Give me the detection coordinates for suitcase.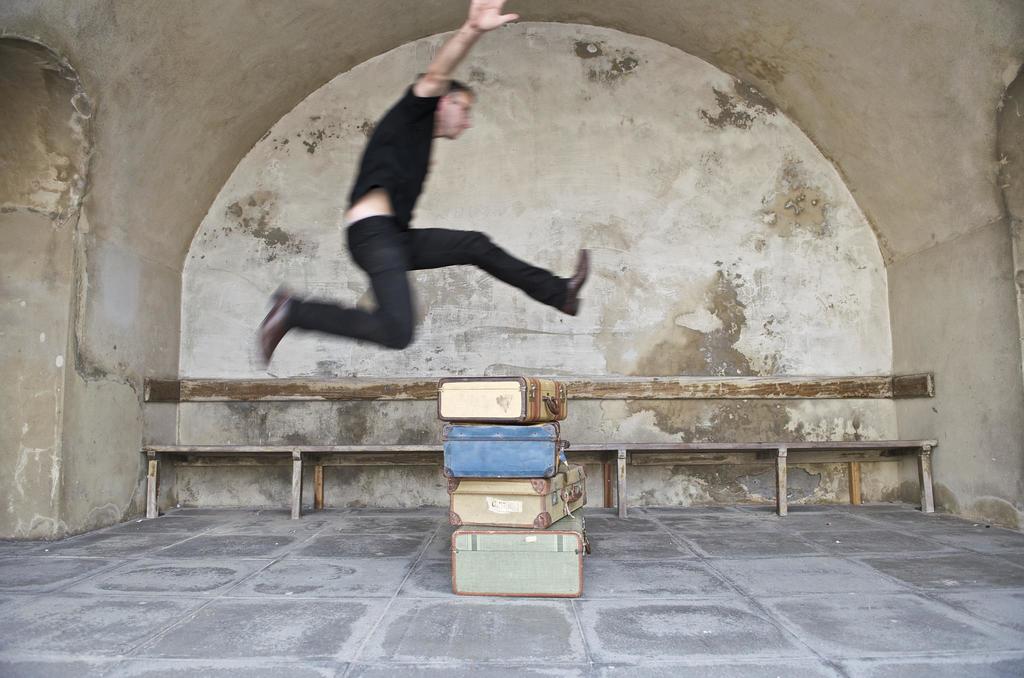
440, 420, 568, 483.
